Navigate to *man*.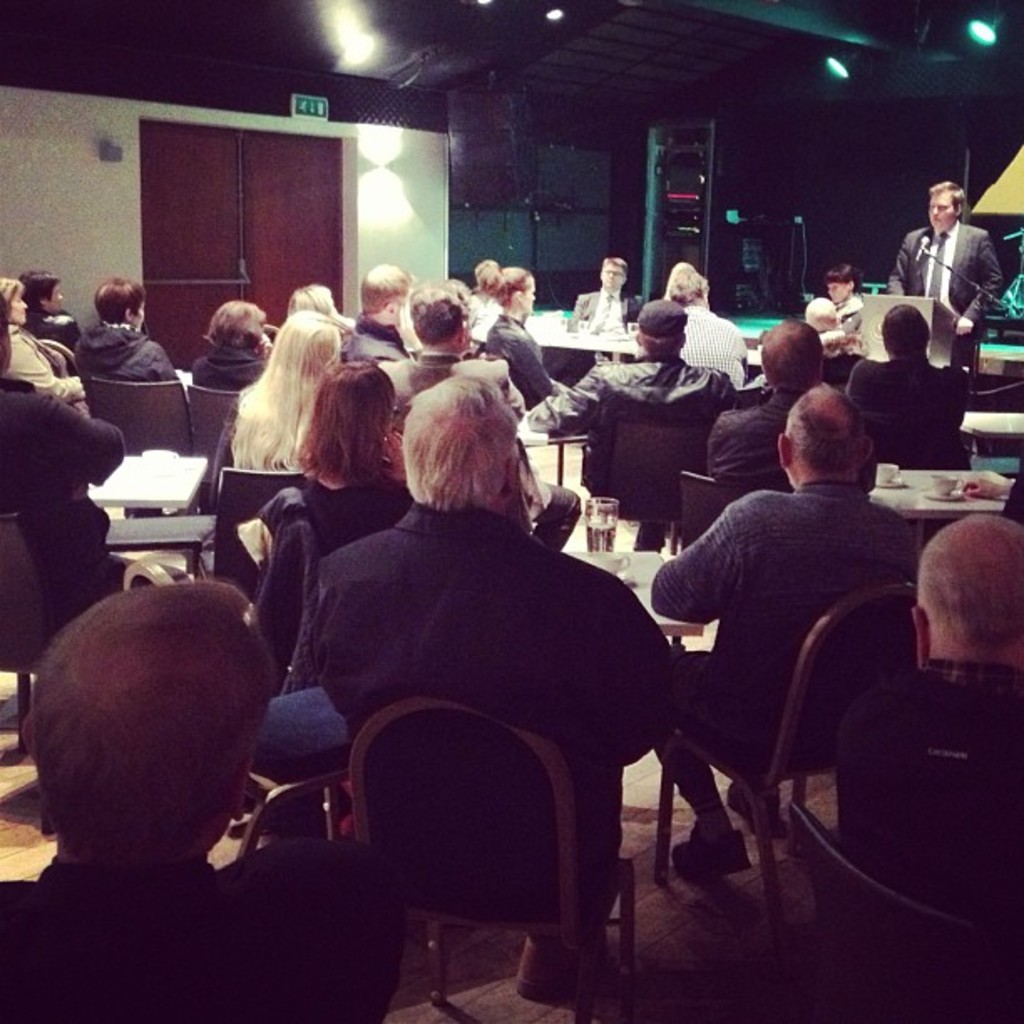
Navigation target: (520, 300, 730, 489).
